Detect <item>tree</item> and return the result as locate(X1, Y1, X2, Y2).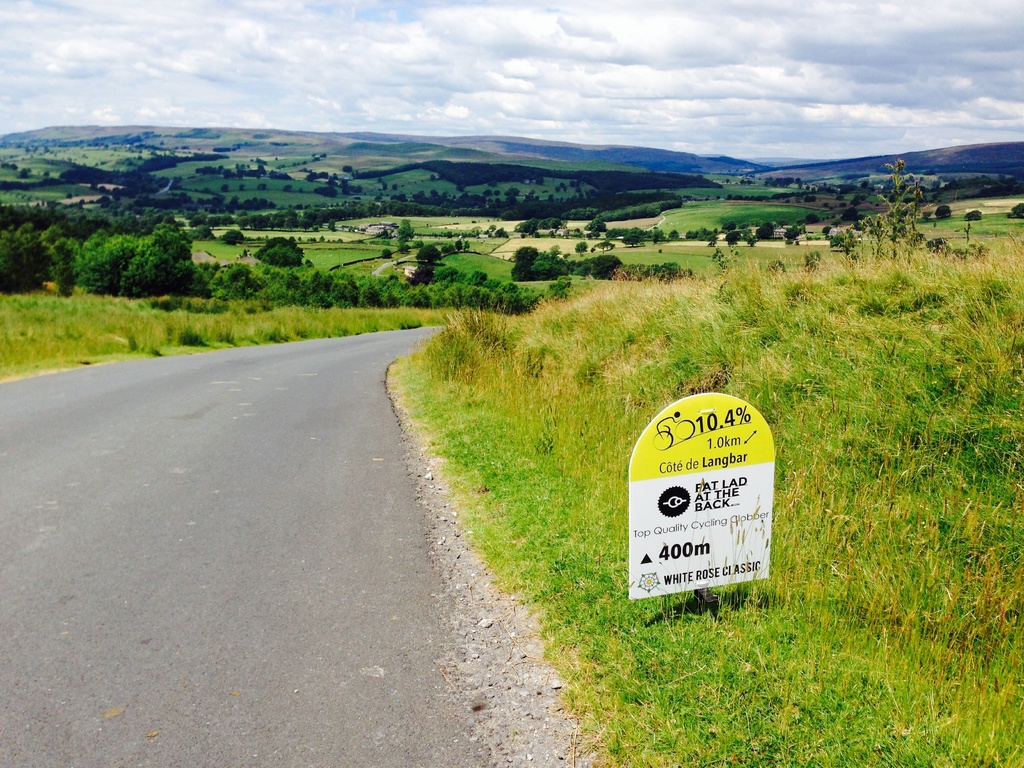
locate(723, 229, 738, 246).
